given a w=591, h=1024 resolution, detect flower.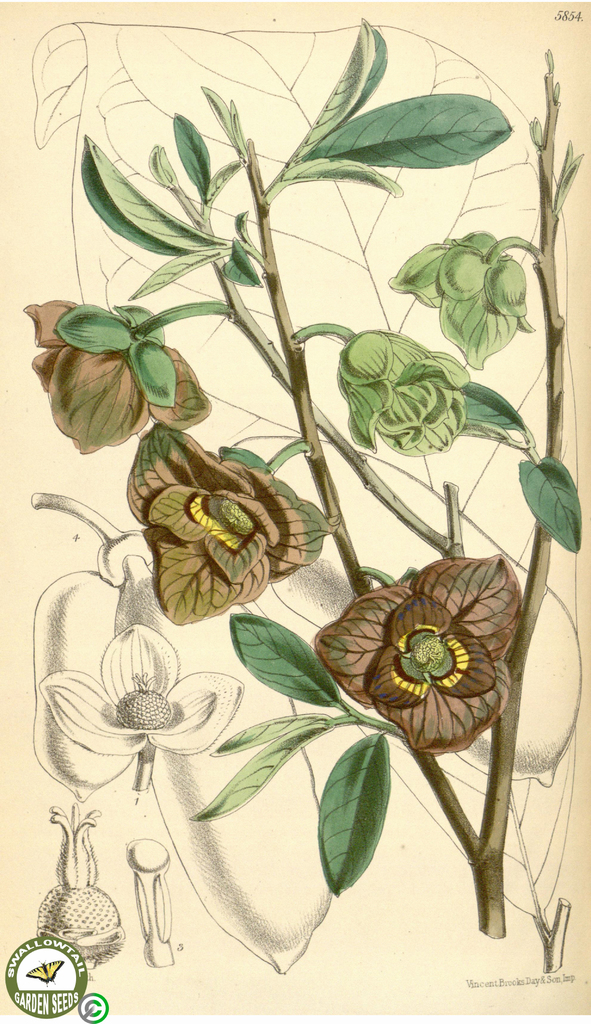
294:326:474:457.
